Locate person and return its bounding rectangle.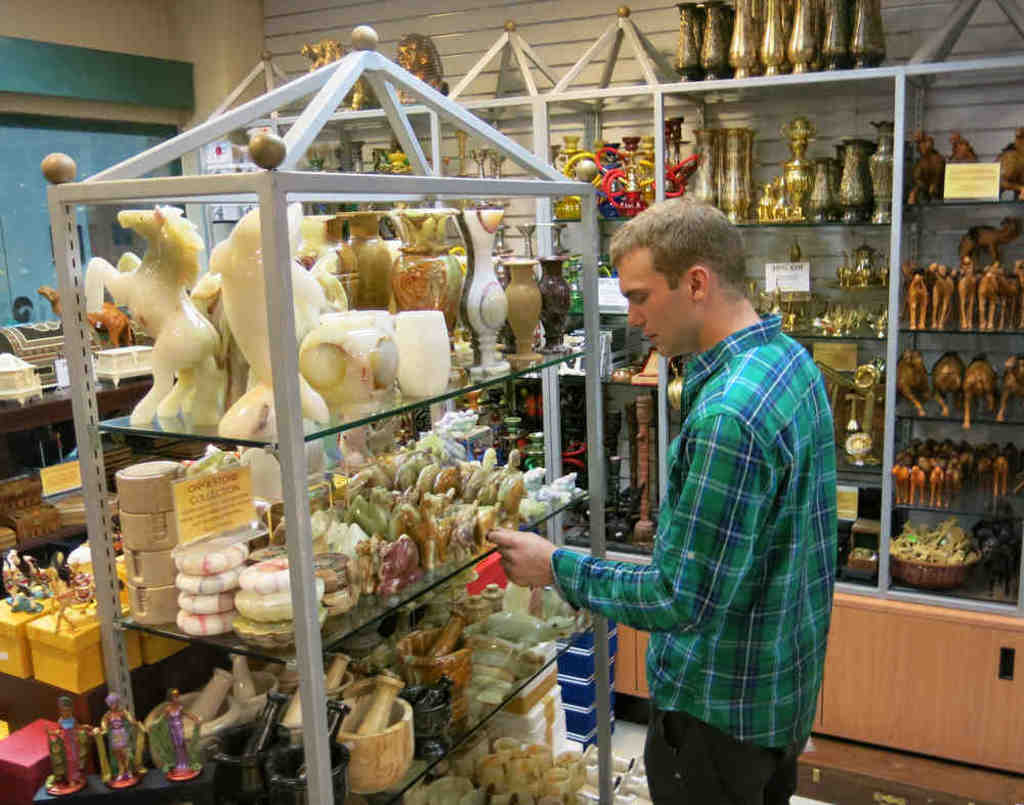
x1=483, y1=185, x2=845, y2=804.
